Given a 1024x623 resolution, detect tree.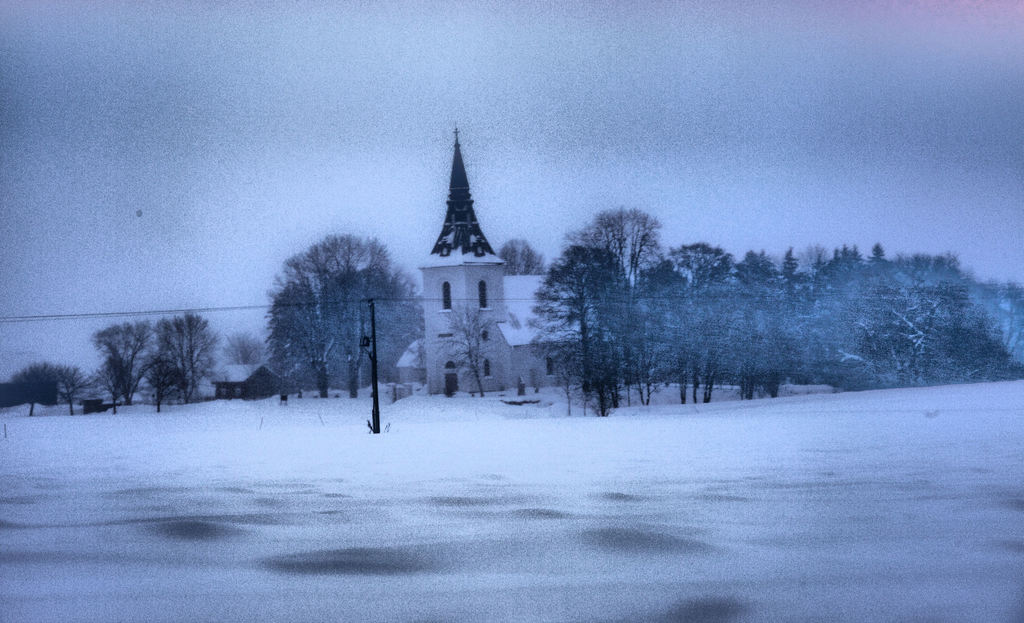
detection(353, 264, 438, 416).
